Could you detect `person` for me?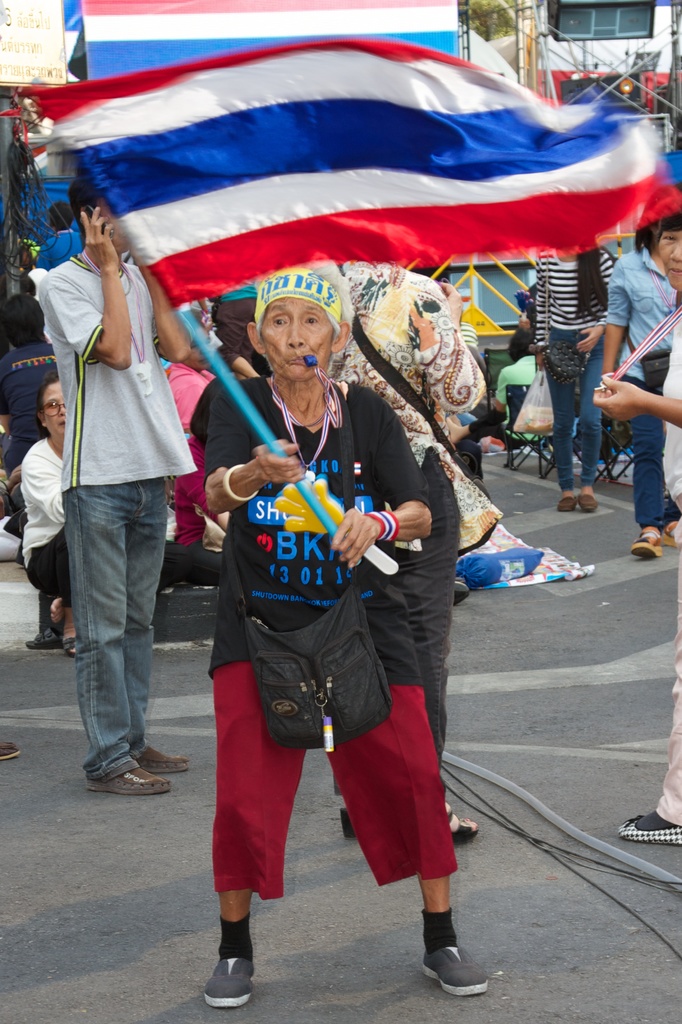
Detection result: BBox(596, 211, 681, 564).
